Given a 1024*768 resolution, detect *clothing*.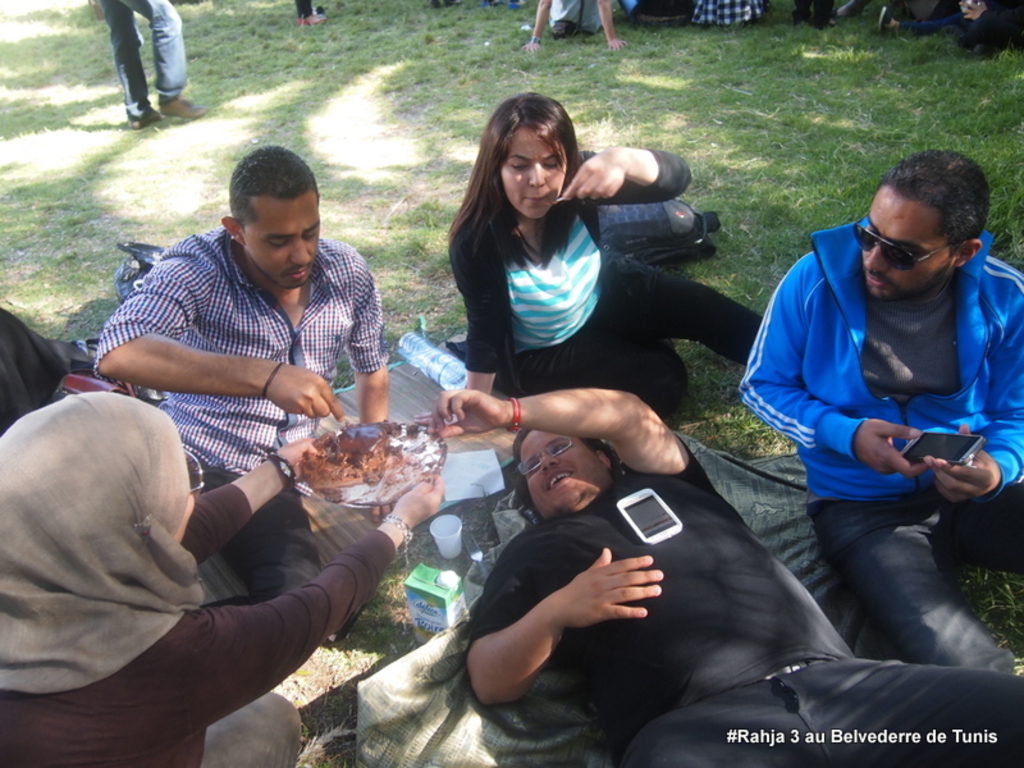
detection(621, 0, 695, 27).
